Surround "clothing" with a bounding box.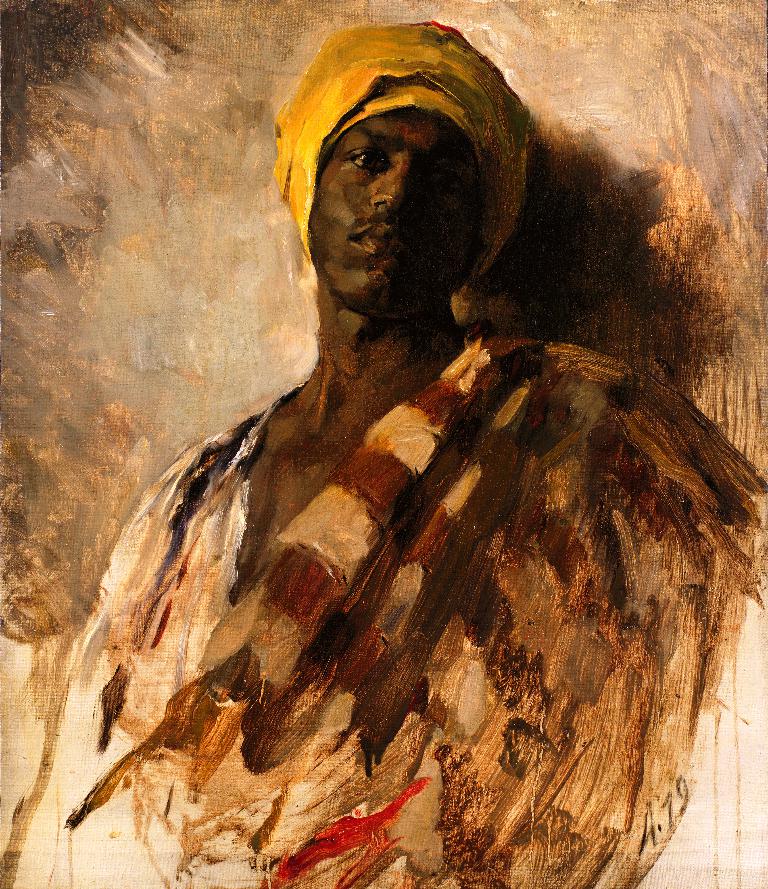
{"x1": 315, "y1": 98, "x2": 474, "y2": 320}.
